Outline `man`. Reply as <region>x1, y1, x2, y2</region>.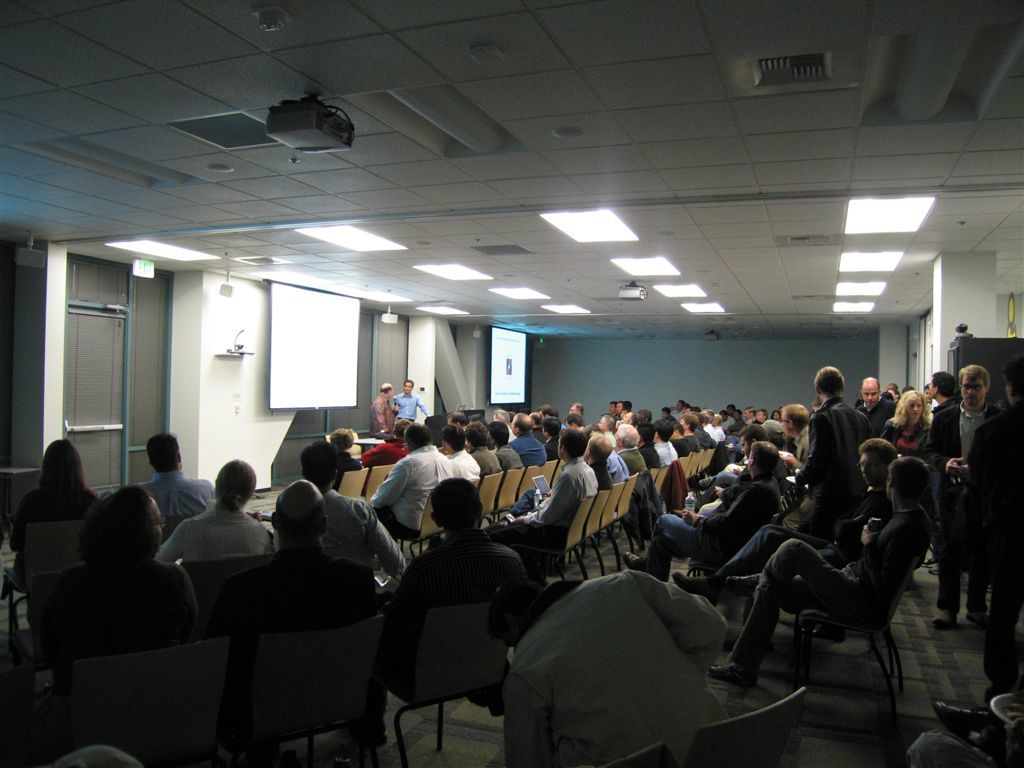
<region>792, 364, 885, 545</region>.
